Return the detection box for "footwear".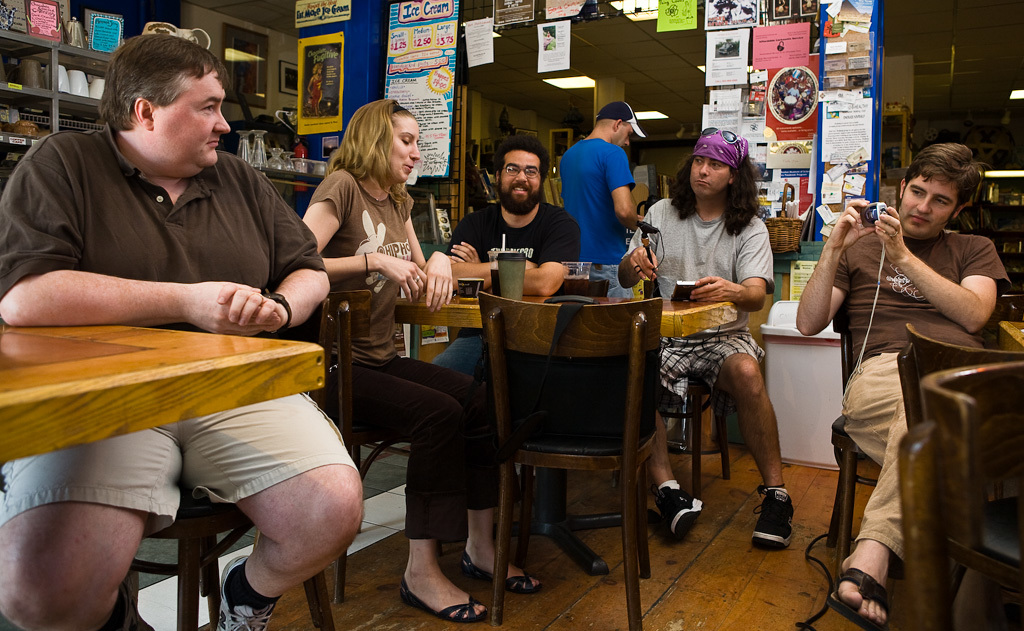
pyautogui.locateOnScreen(751, 488, 797, 550).
